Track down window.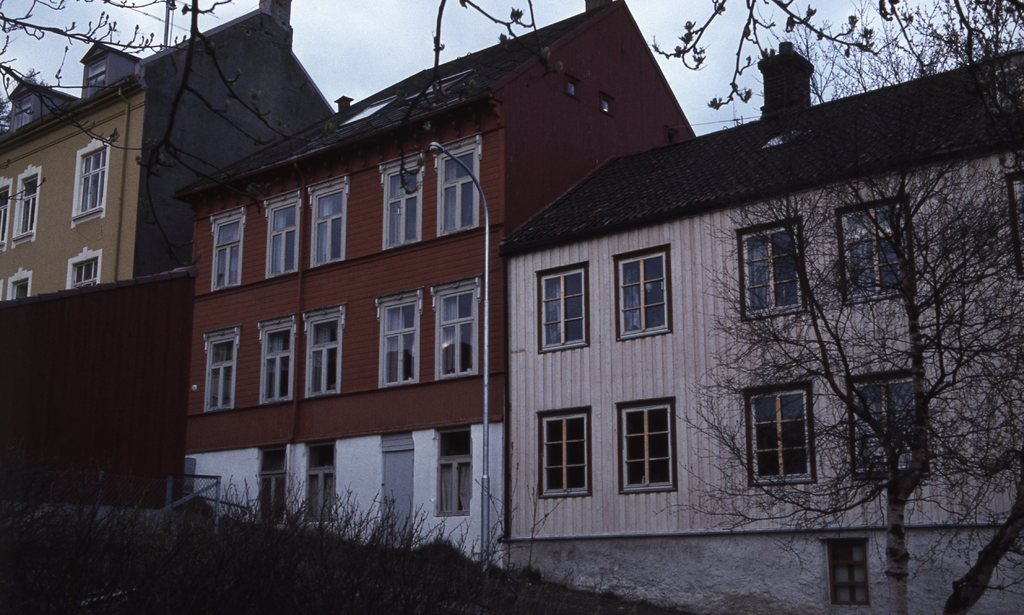
Tracked to bbox=(740, 223, 803, 317).
